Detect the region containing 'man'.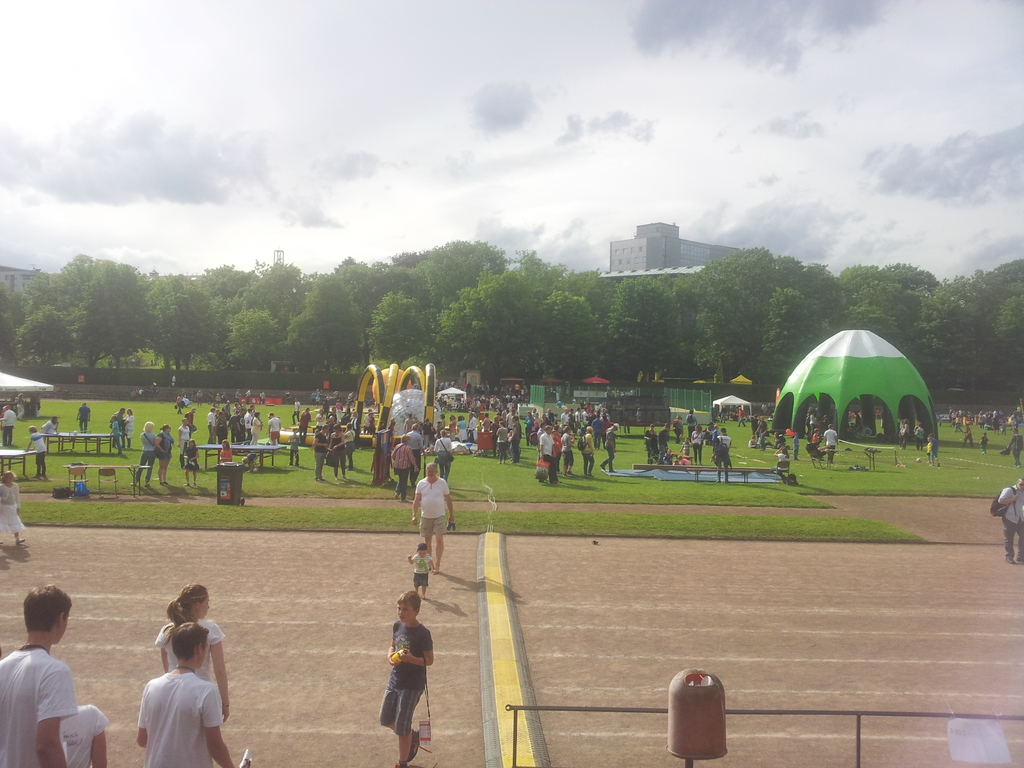
left=267, top=412, right=280, bottom=444.
